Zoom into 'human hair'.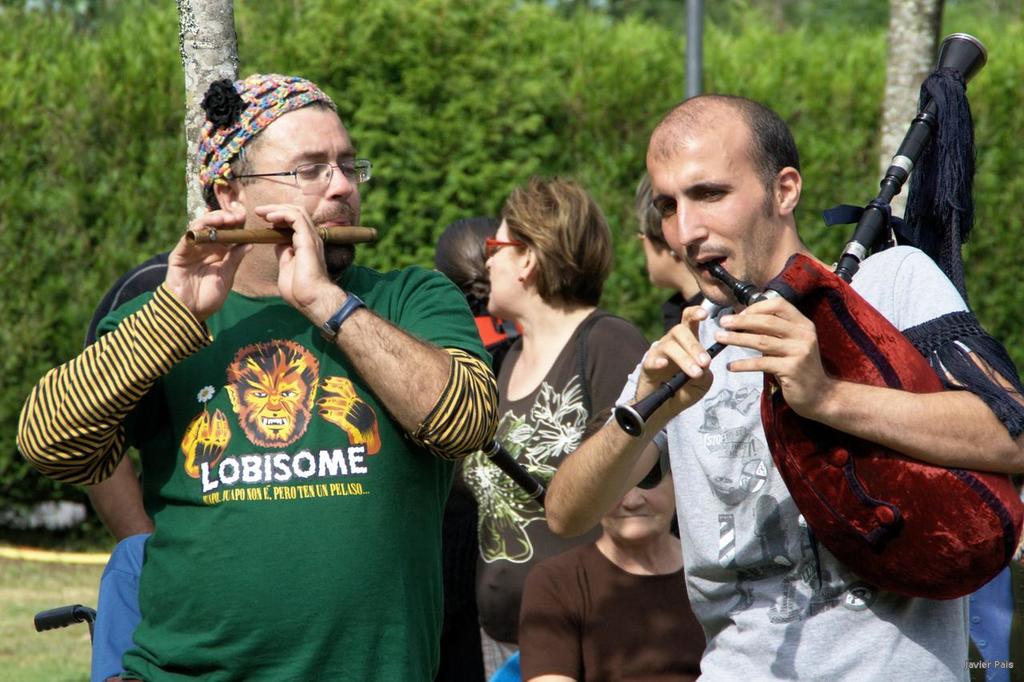
Zoom target: box(198, 132, 263, 209).
